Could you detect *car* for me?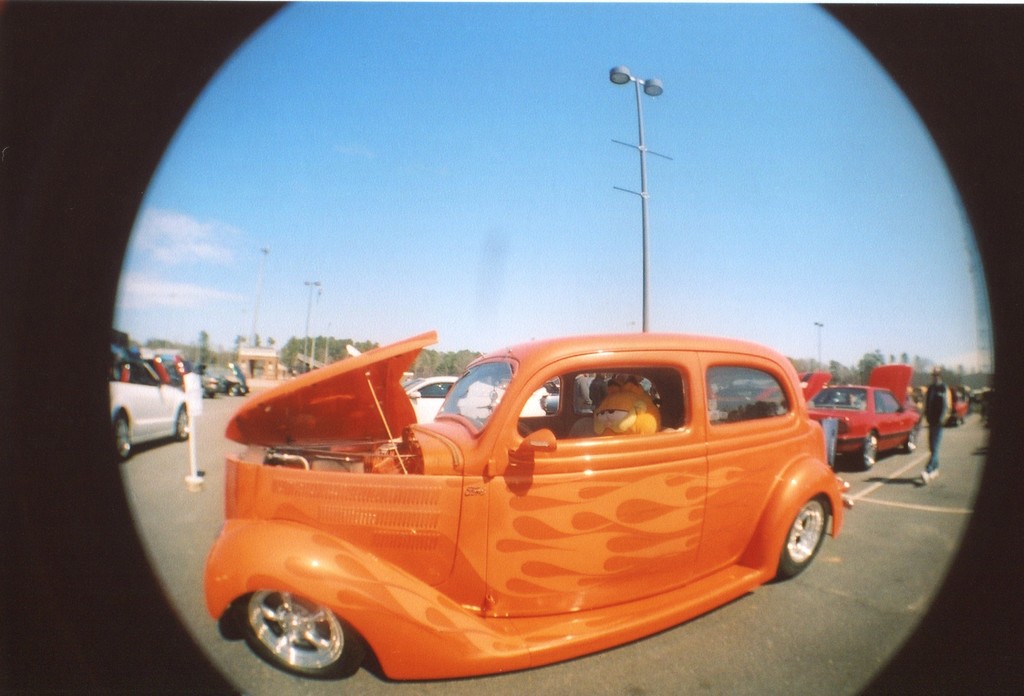
Detection result: 108, 327, 191, 460.
